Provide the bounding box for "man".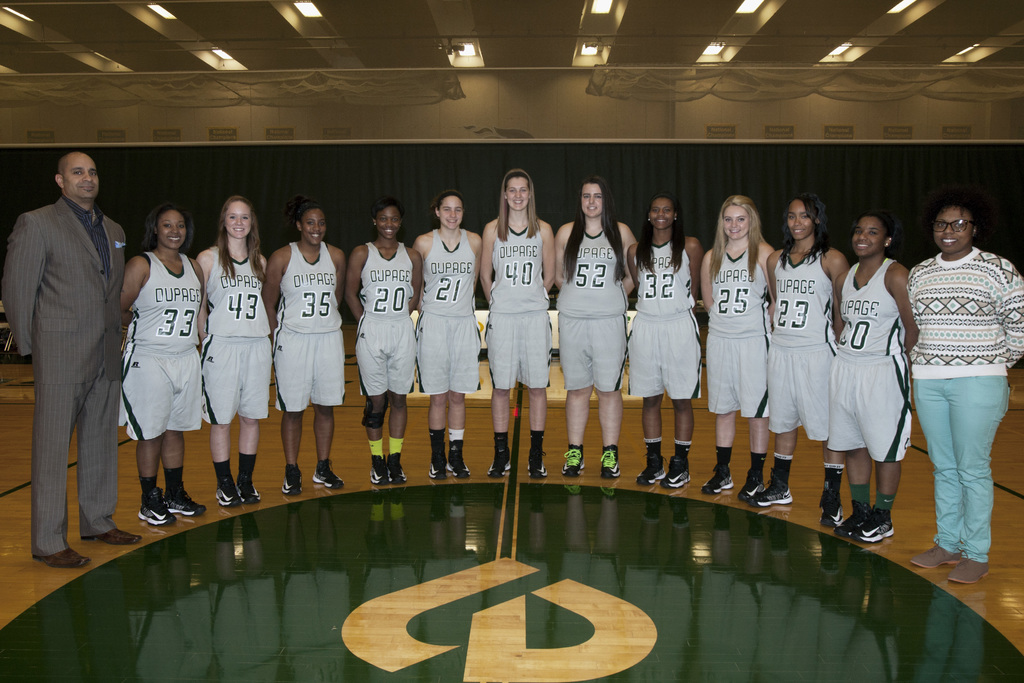
[x1=12, y1=120, x2=136, y2=572].
